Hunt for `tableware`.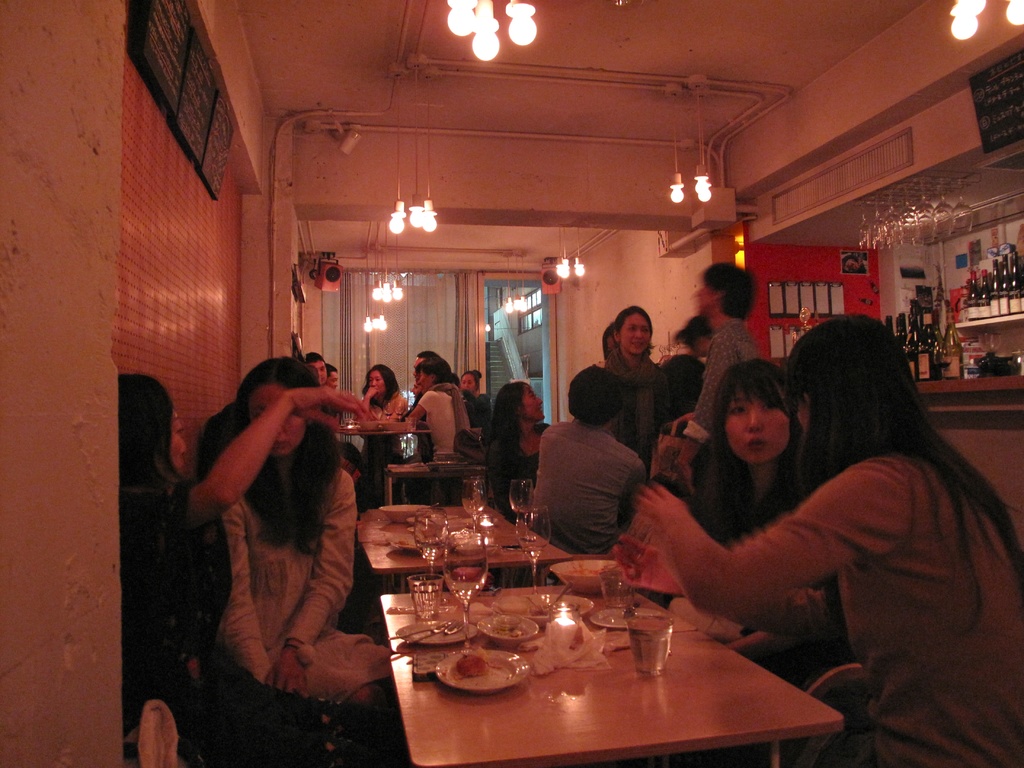
Hunted down at select_region(390, 620, 477, 648).
